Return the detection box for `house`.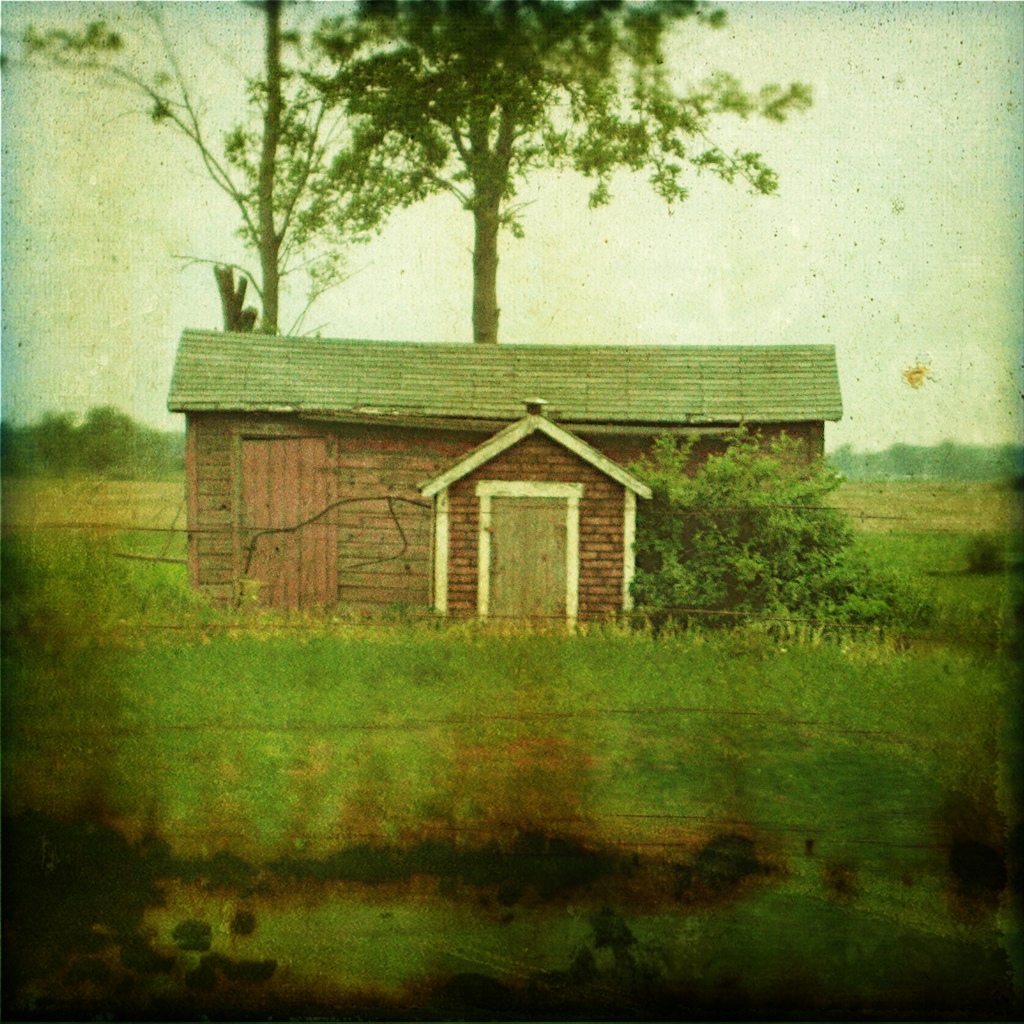
154:328:844:616.
